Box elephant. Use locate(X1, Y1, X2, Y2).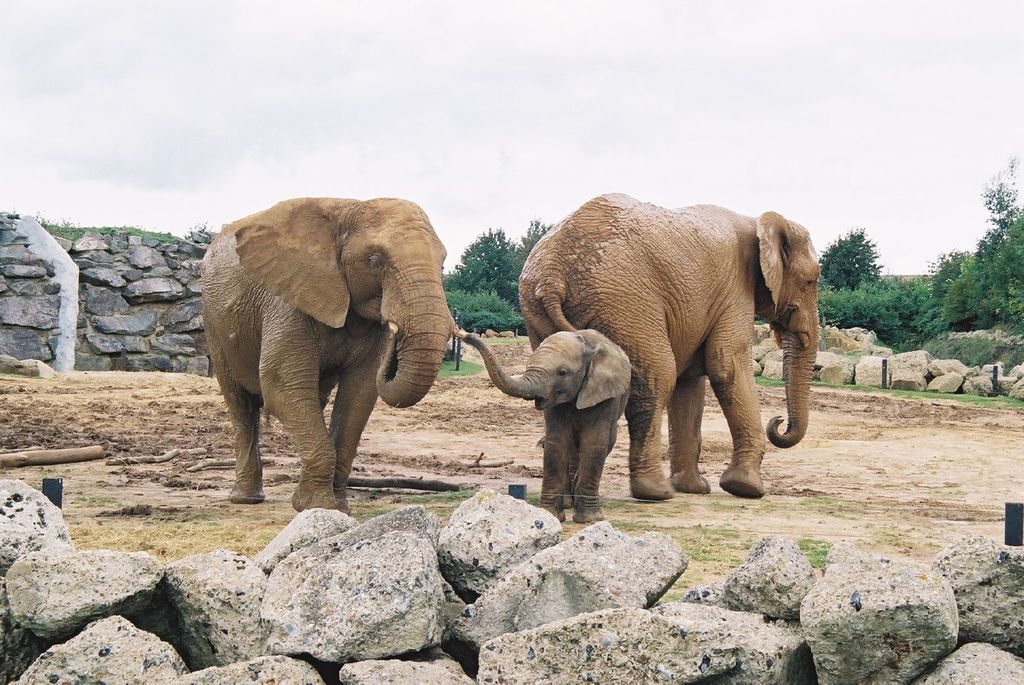
locate(514, 191, 815, 509).
